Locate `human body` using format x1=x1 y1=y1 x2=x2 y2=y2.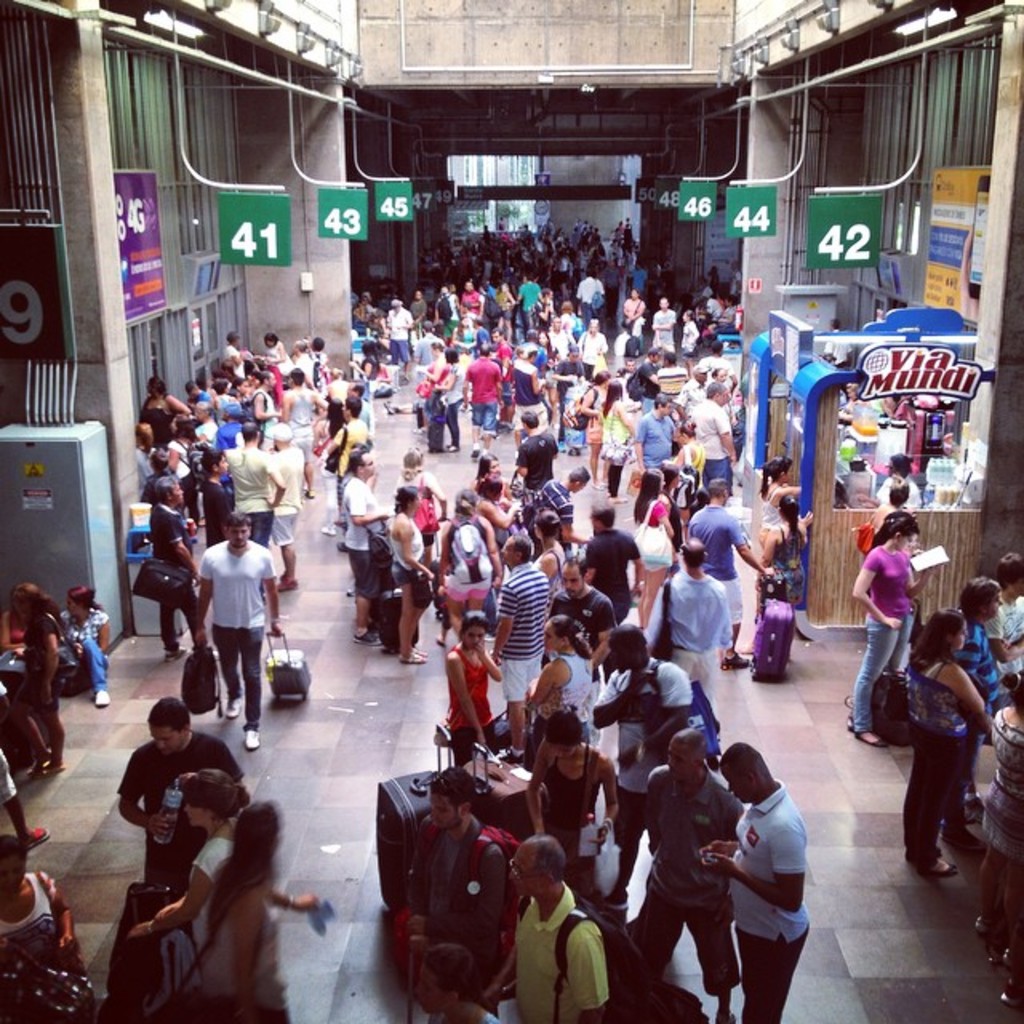
x1=691 y1=477 x2=765 y2=666.
